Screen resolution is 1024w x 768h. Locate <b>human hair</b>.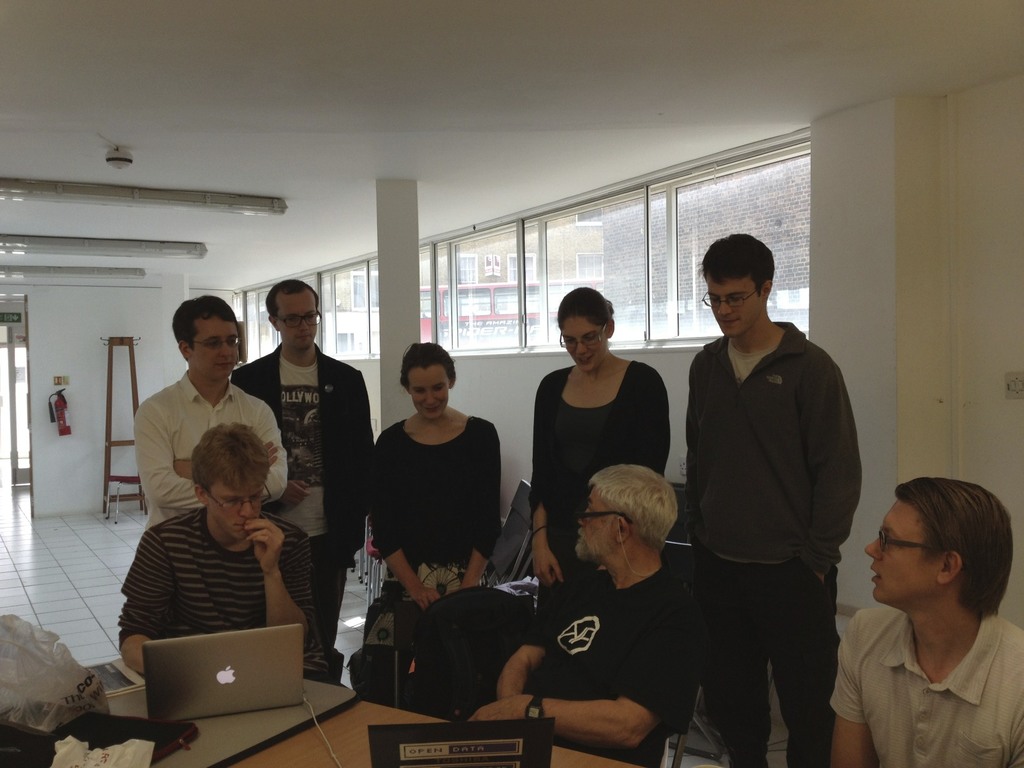
bbox=[586, 464, 678, 552].
